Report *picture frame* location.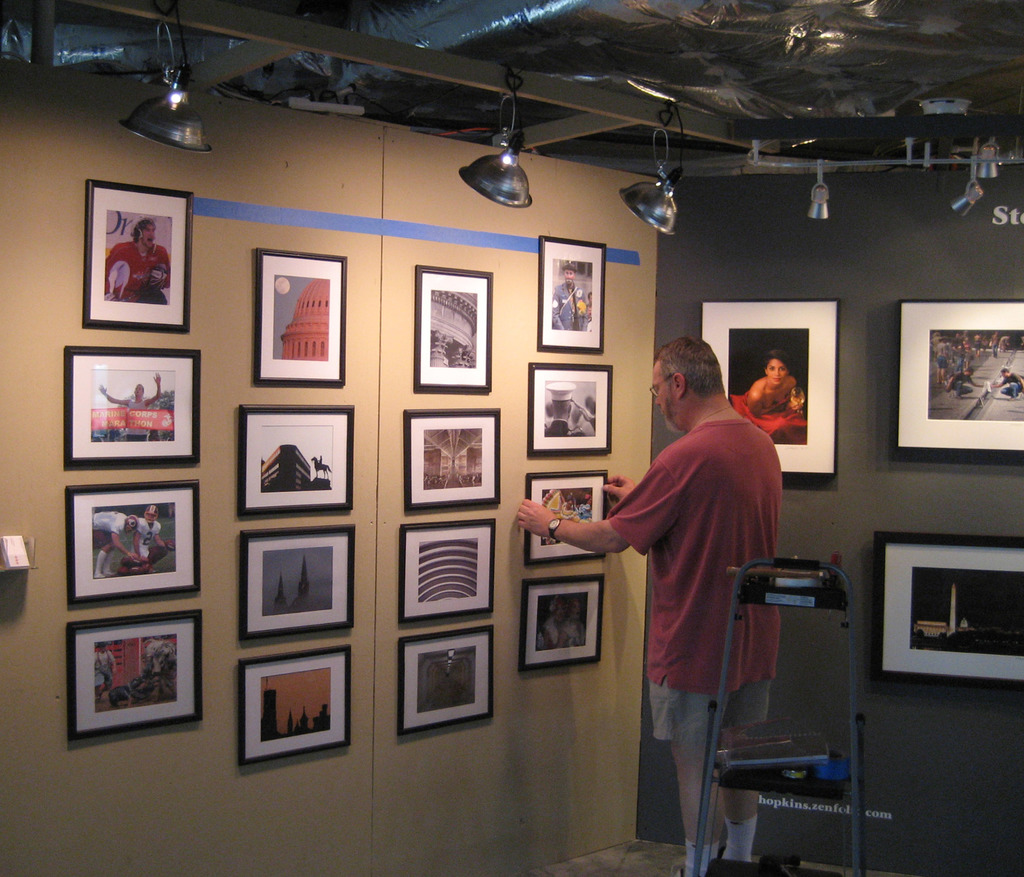
Report: crop(237, 405, 355, 518).
